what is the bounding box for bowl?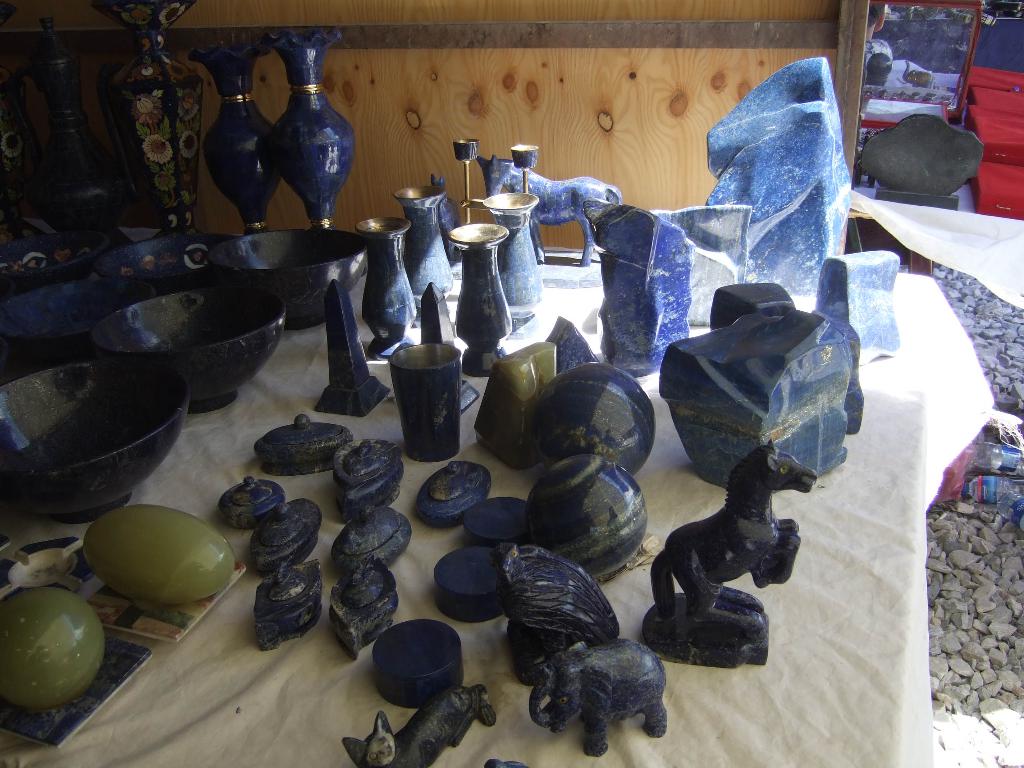
374 621 461 709.
